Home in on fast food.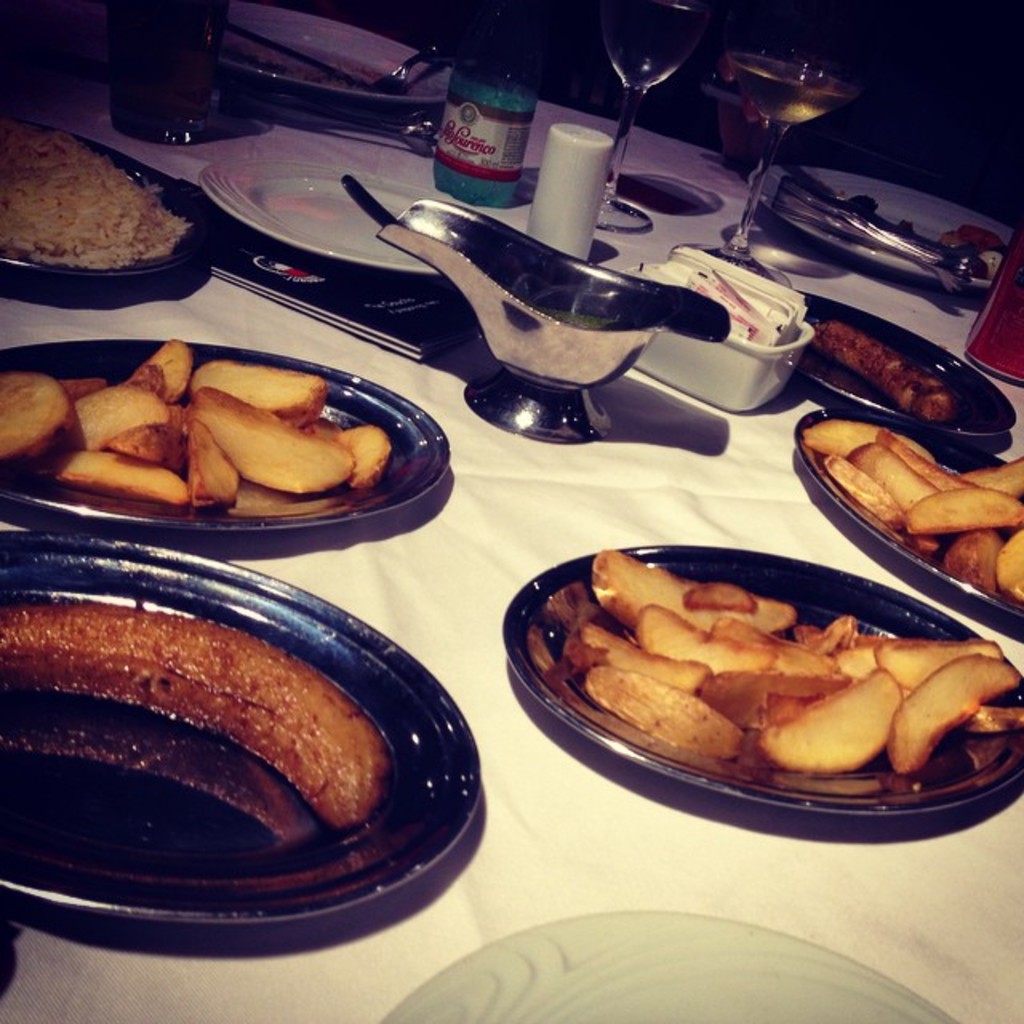
Homed in at [0,354,66,475].
